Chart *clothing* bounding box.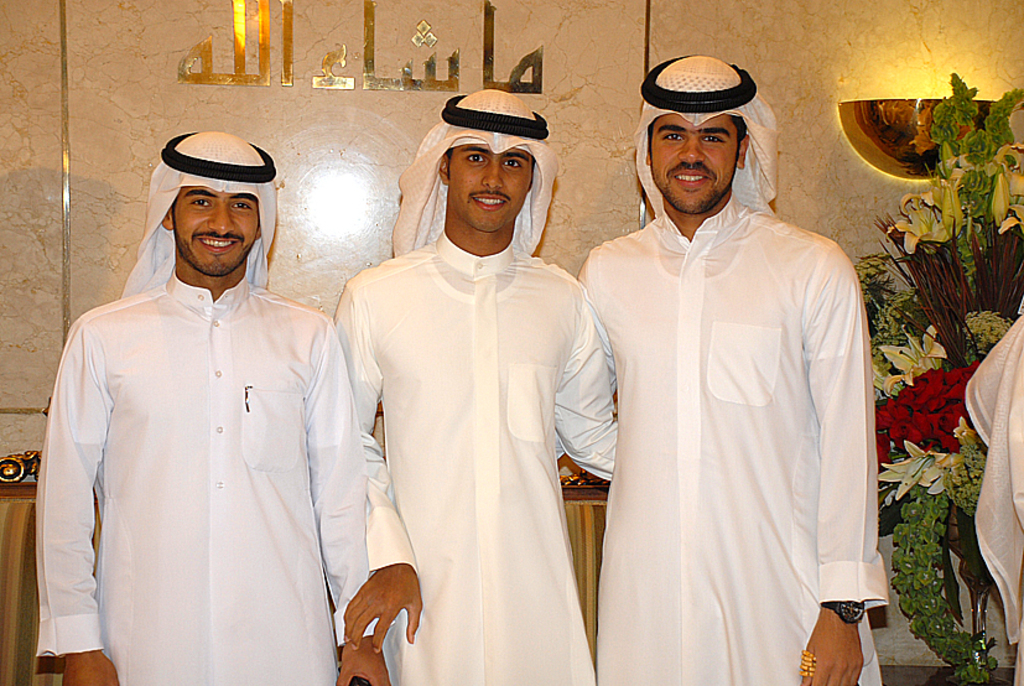
Charted: crop(332, 87, 623, 685).
